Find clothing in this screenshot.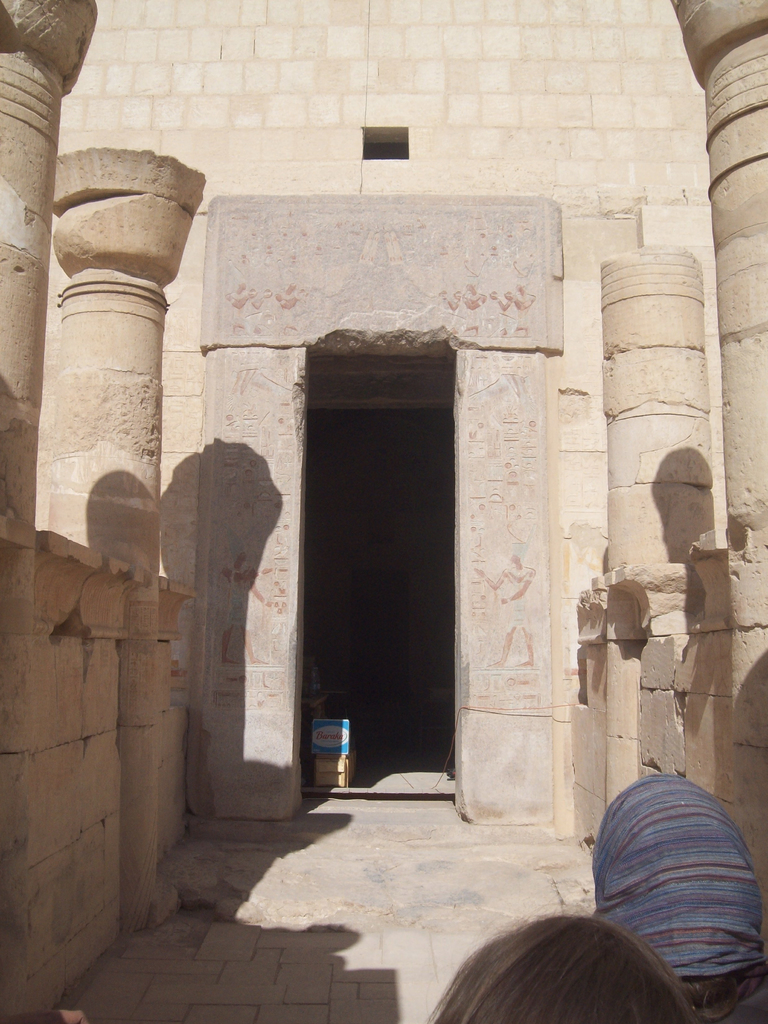
The bounding box for clothing is 587:769:767:1021.
